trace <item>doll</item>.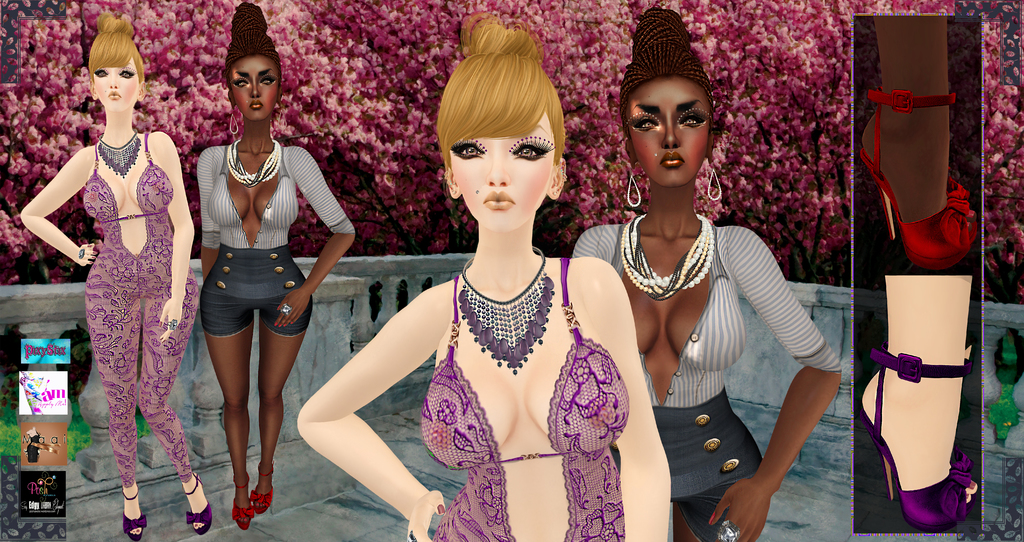
Traced to l=573, t=0, r=842, b=541.
